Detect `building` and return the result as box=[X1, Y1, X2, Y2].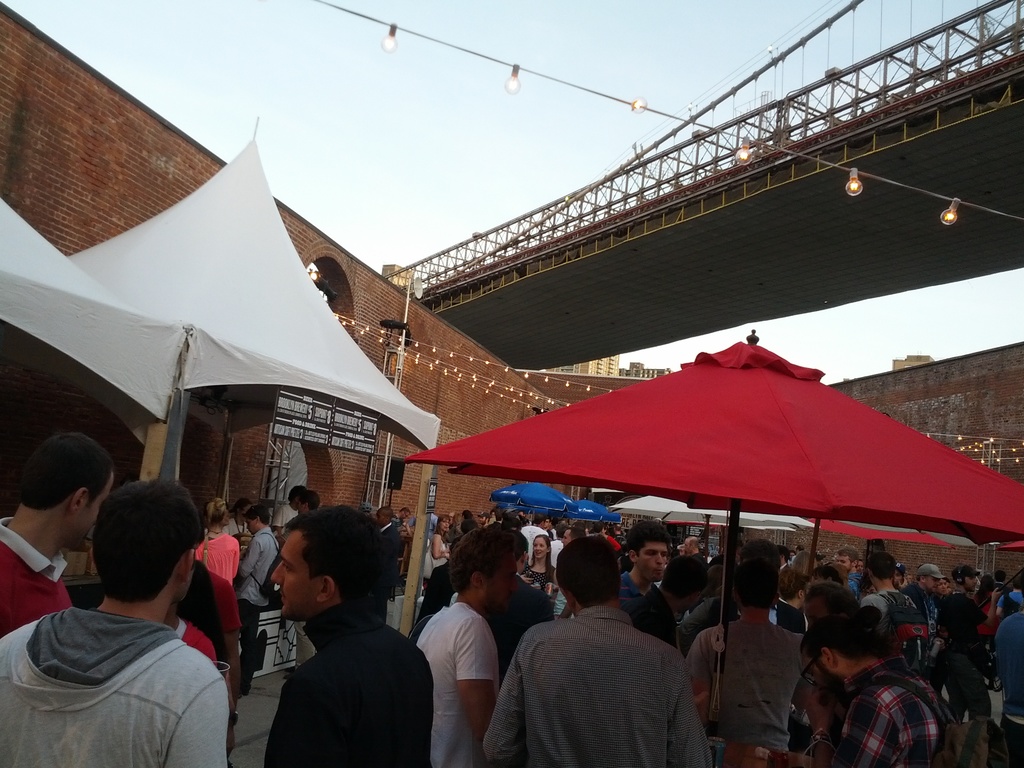
box=[890, 357, 932, 369].
